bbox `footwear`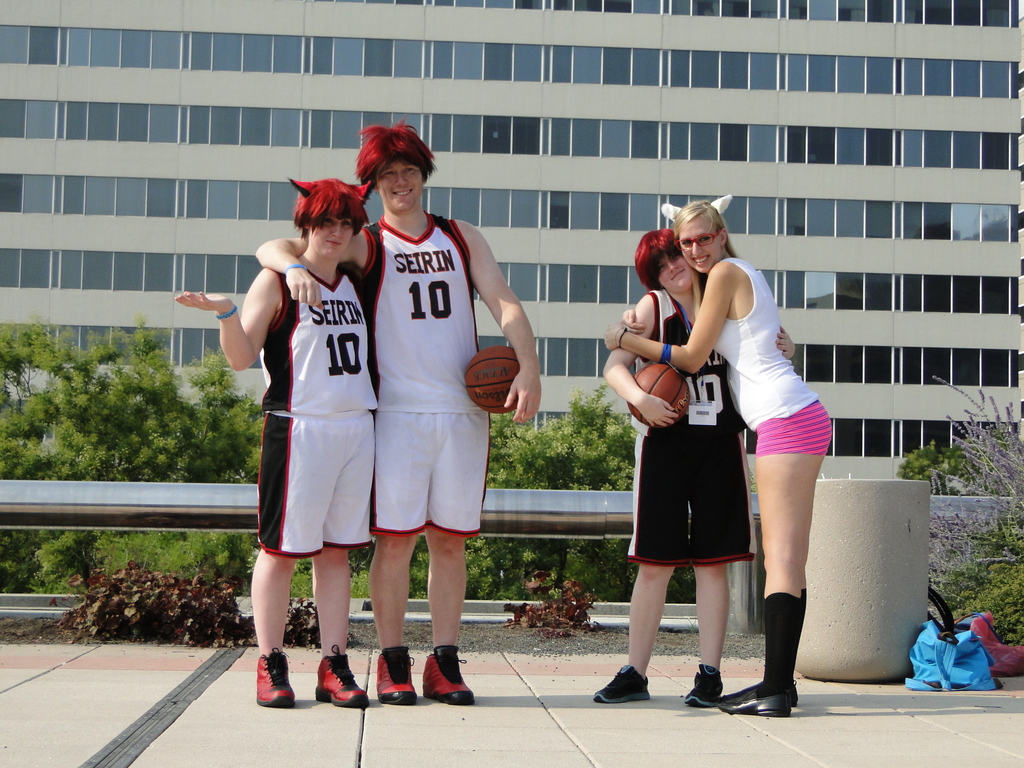
(372,646,419,705)
